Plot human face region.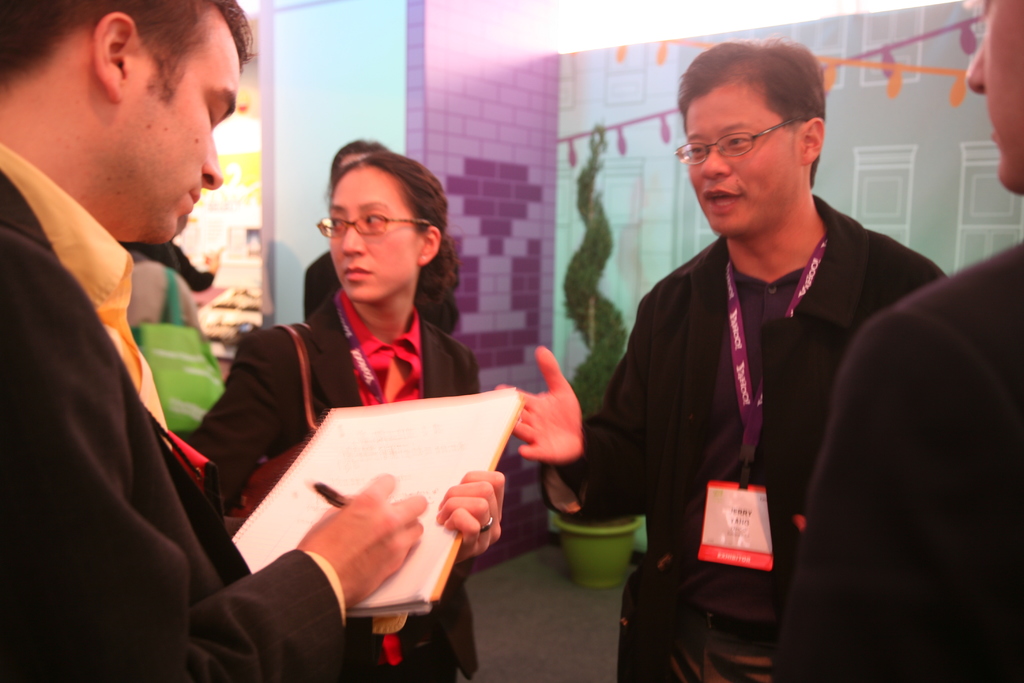
Plotted at box(687, 84, 797, 240).
